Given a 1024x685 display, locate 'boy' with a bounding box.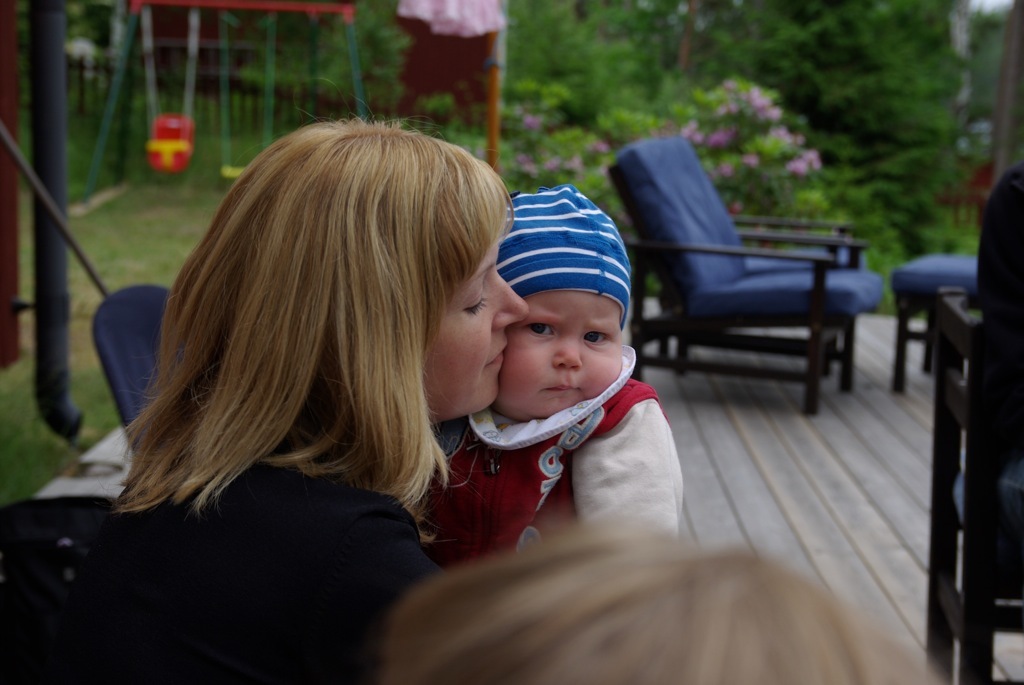
Located: select_region(406, 181, 684, 573).
